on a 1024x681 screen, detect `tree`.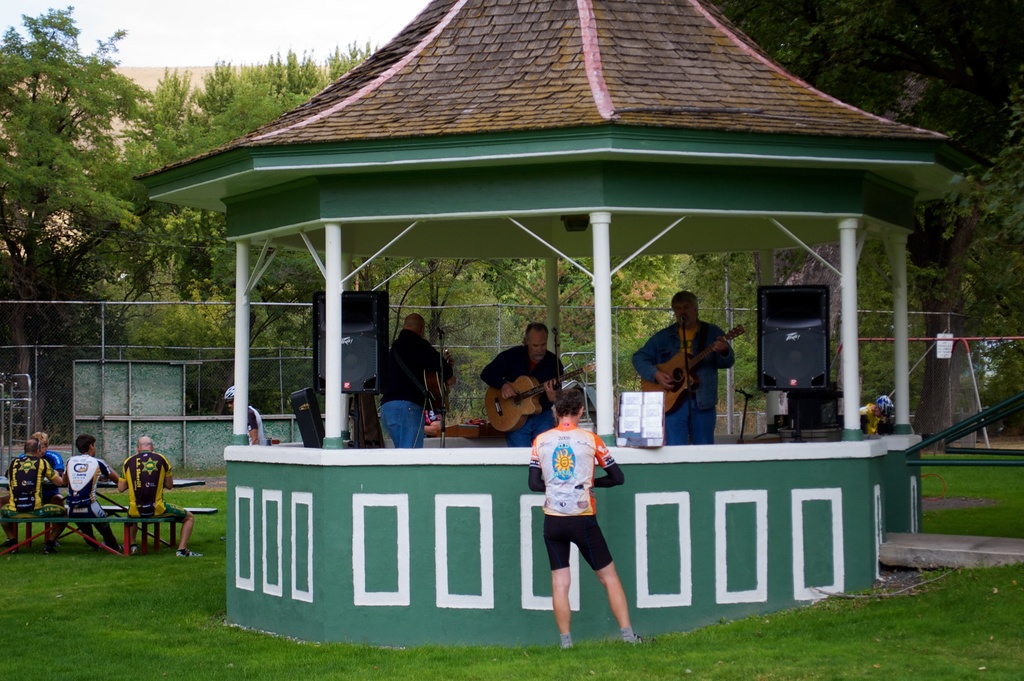
left=0, top=0, right=380, bottom=366.
